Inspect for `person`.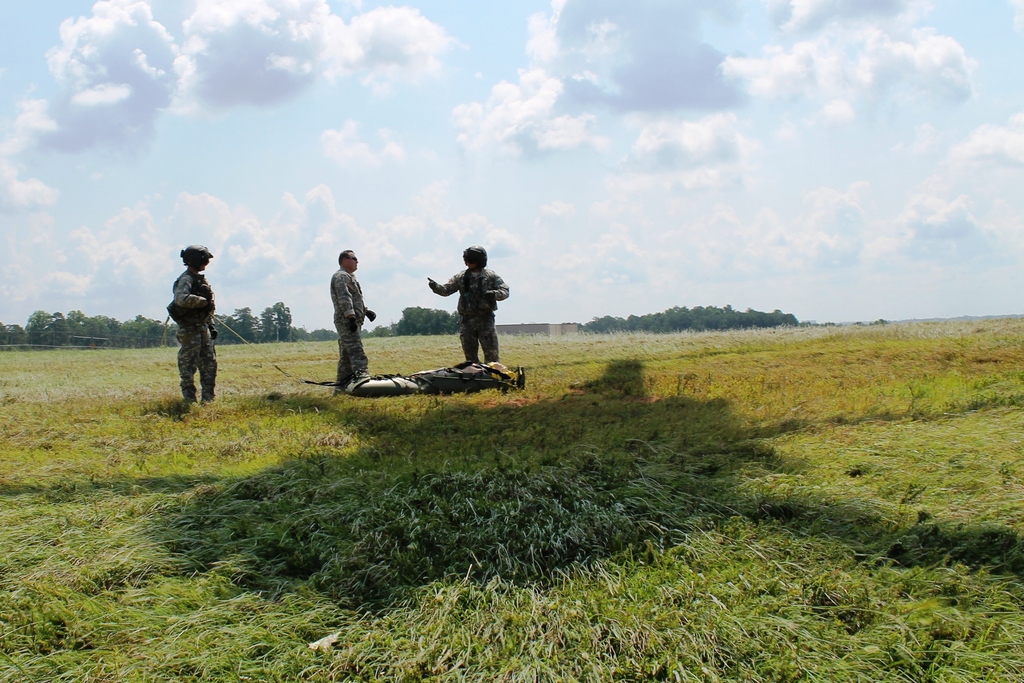
Inspection: pyautogui.locateOnScreen(331, 248, 376, 395).
